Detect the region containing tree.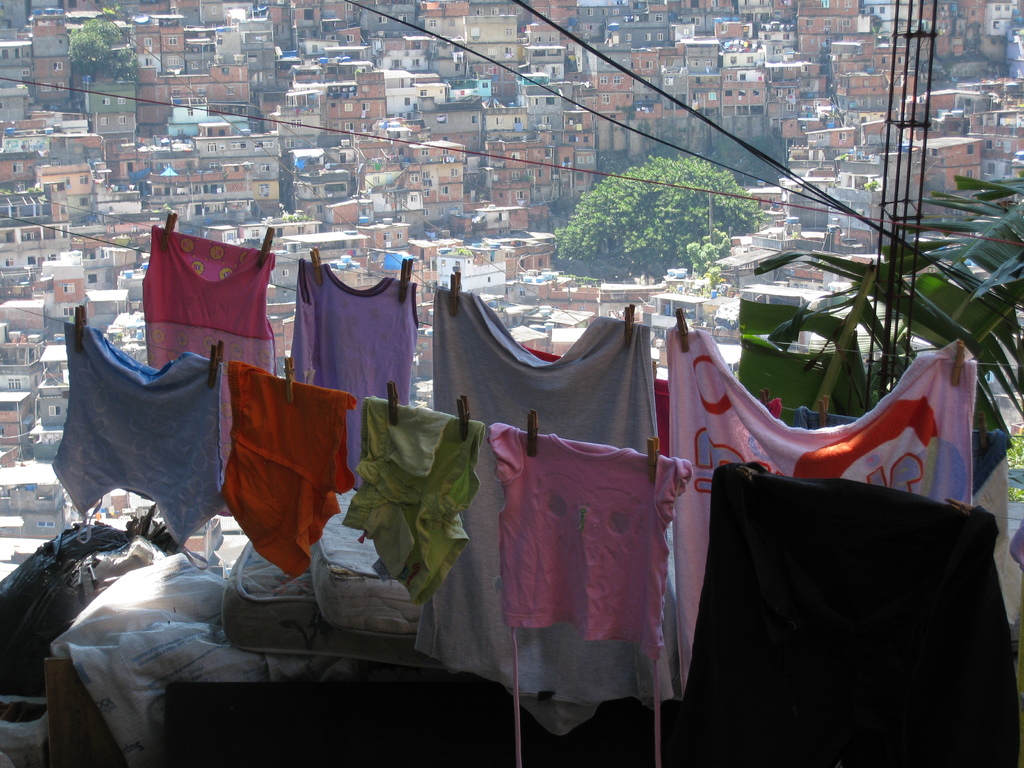
bbox(553, 154, 767, 287).
